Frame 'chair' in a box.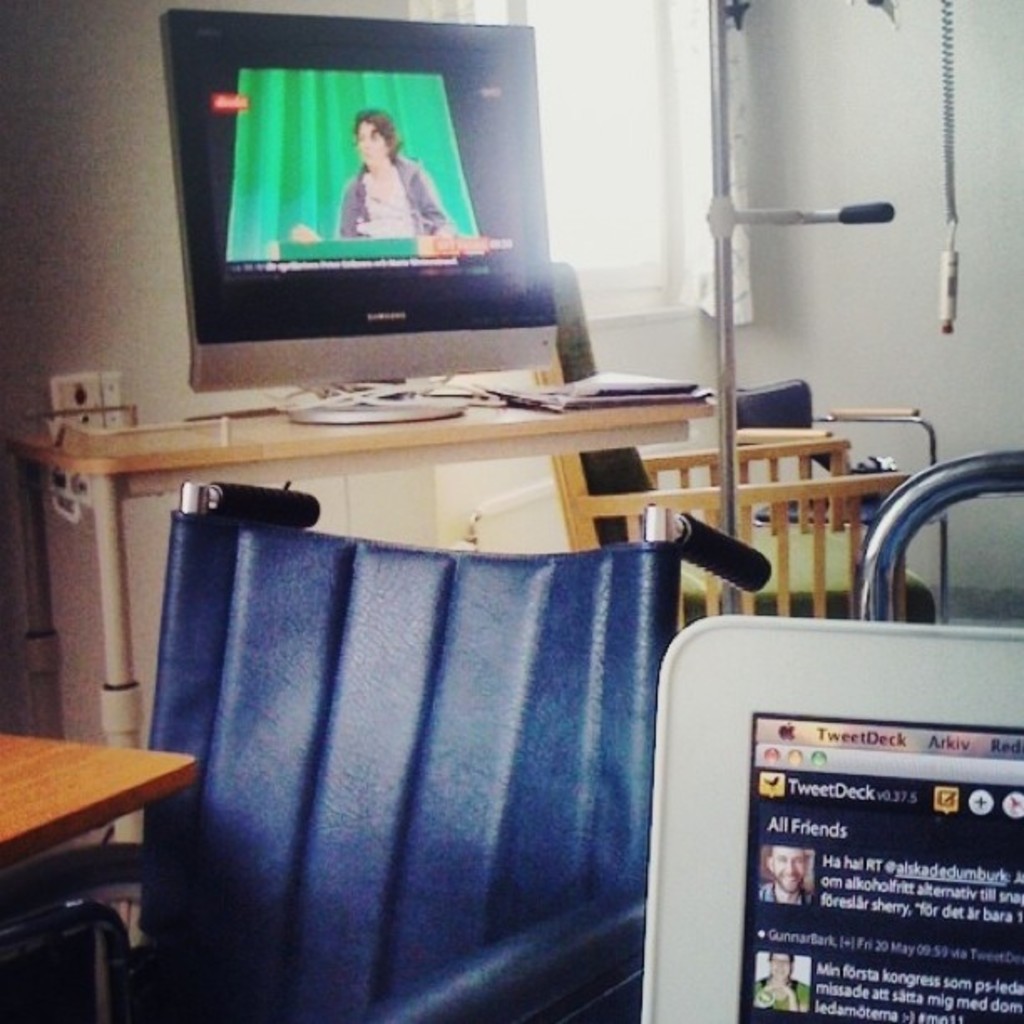
[728, 378, 949, 622].
